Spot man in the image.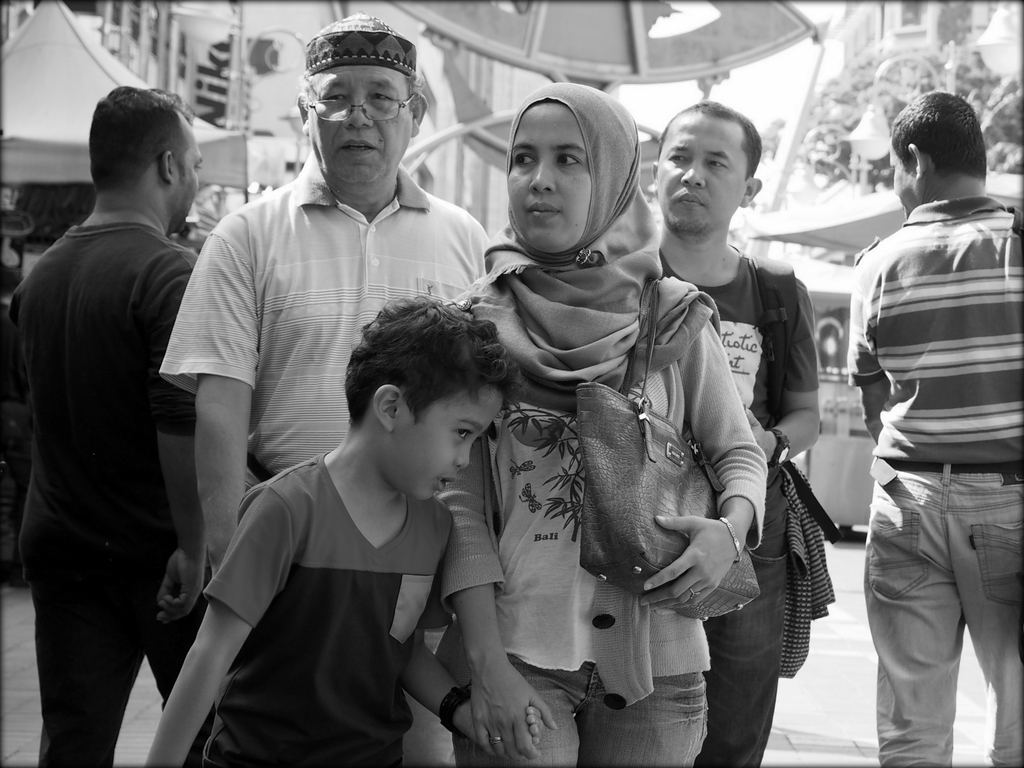
man found at Rect(842, 82, 1017, 745).
